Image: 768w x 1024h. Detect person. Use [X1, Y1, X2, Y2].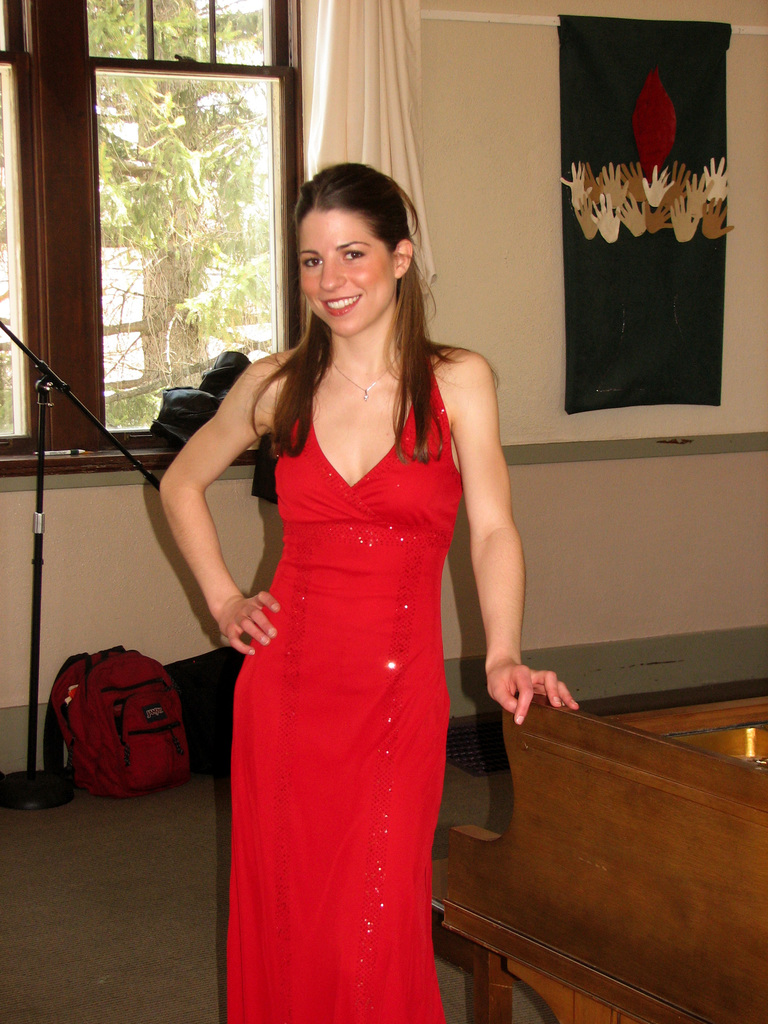
[192, 120, 538, 1009].
